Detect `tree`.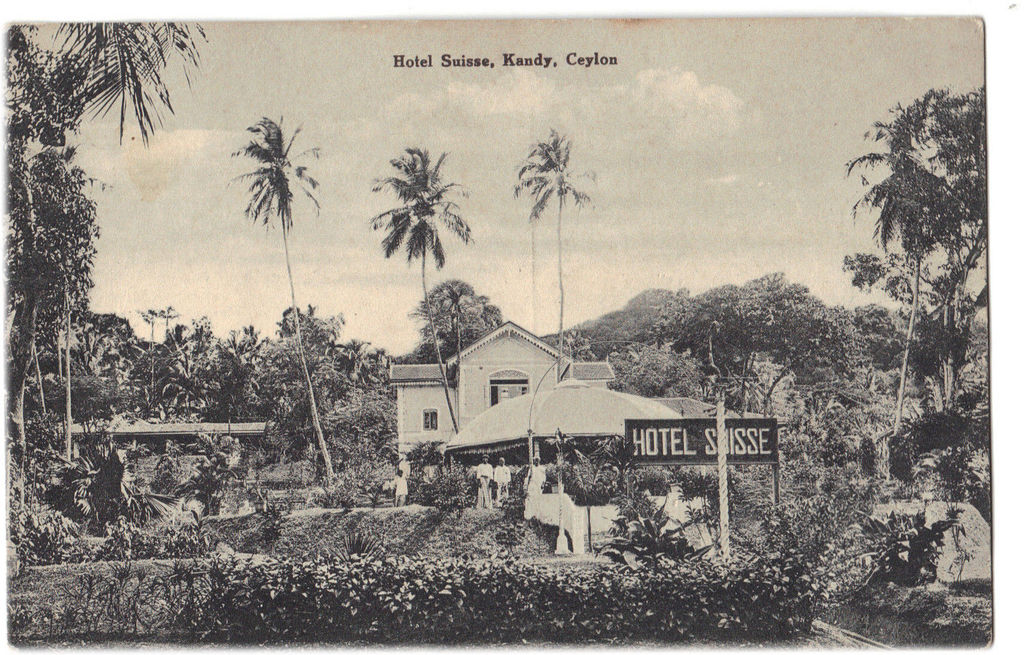
Detected at select_region(58, 10, 205, 147).
